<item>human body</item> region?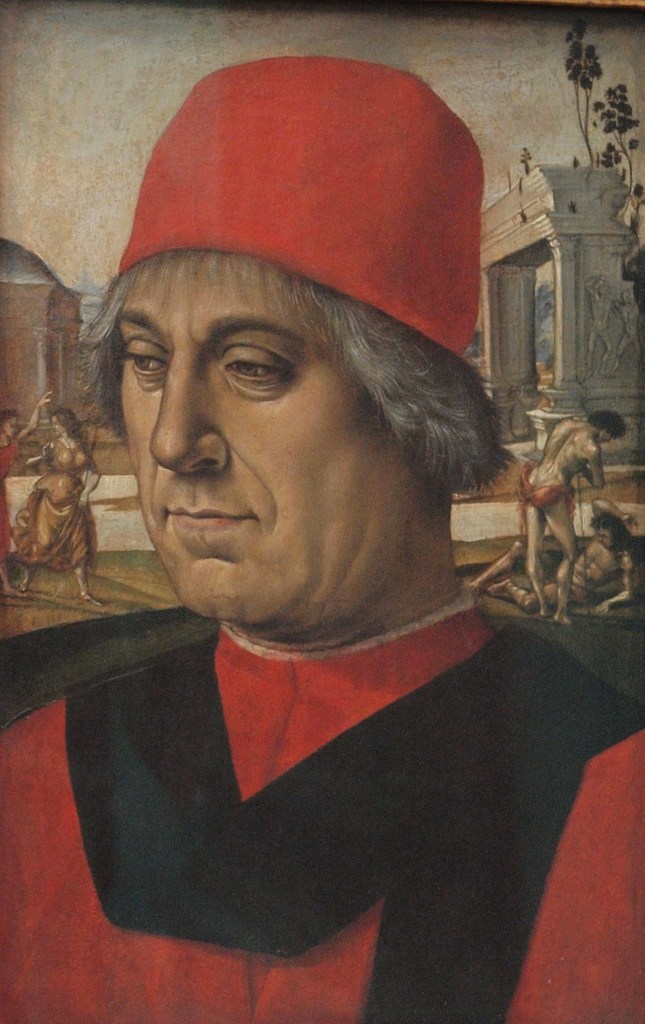
(1, 51, 644, 1022)
